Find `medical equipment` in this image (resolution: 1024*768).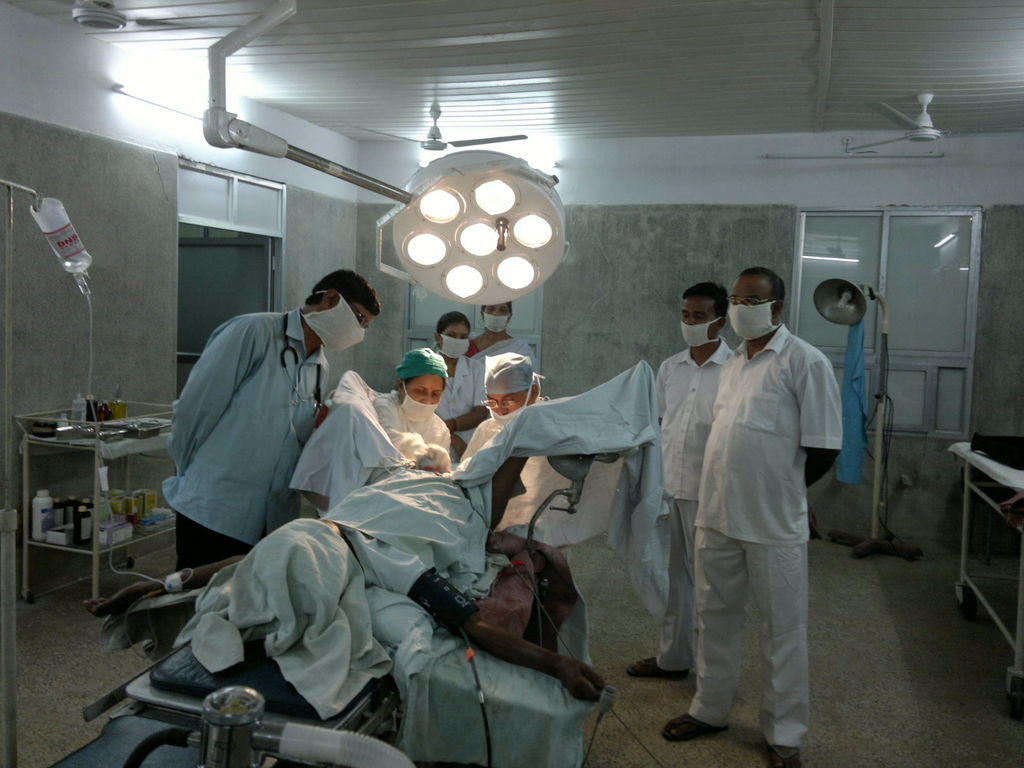
404, 570, 484, 767.
